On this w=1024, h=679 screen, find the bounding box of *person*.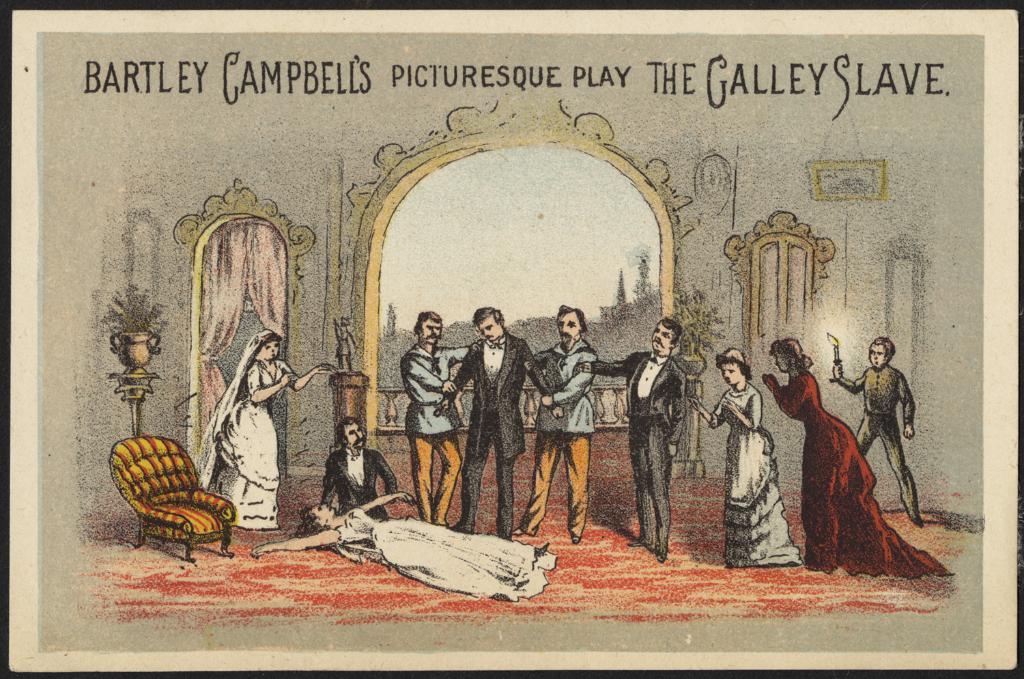
Bounding box: [524,307,595,543].
